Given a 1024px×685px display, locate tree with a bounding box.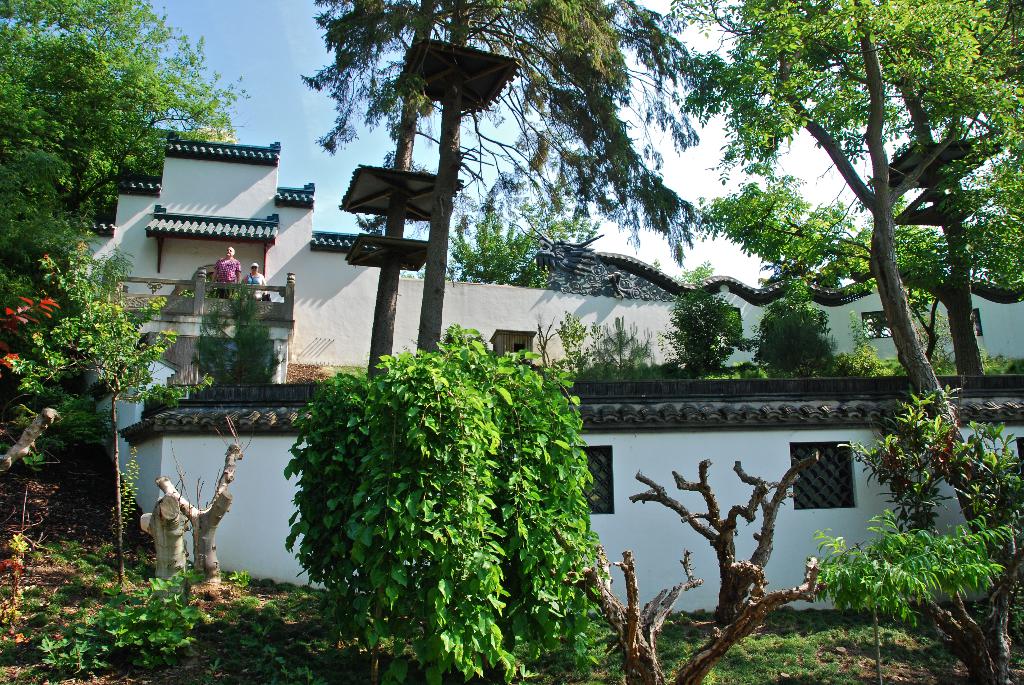
Located: {"x1": 278, "y1": 319, "x2": 604, "y2": 684}.
